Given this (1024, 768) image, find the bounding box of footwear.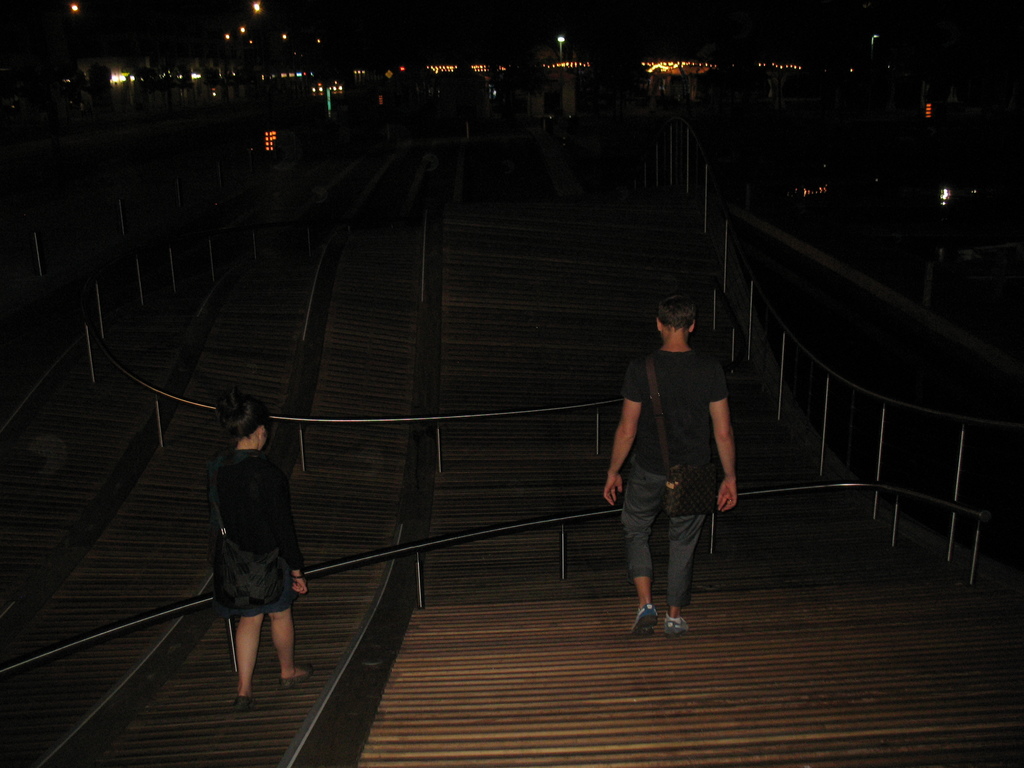
(283,662,321,691).
